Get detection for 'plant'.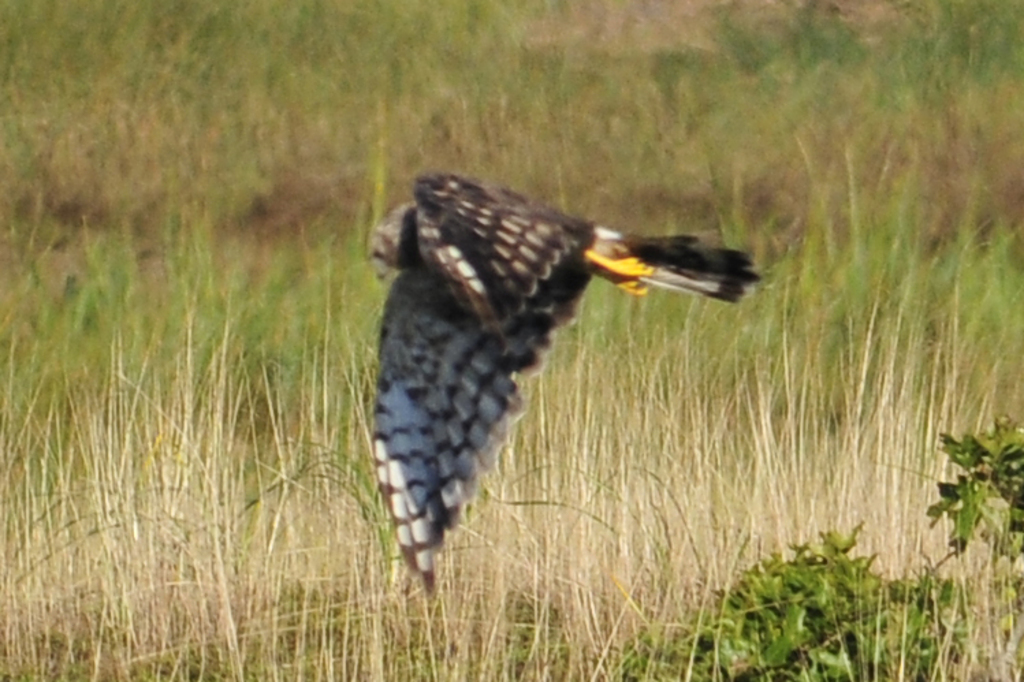
Detection: <bbox>923, 394, 1017, 573</bbox>.
